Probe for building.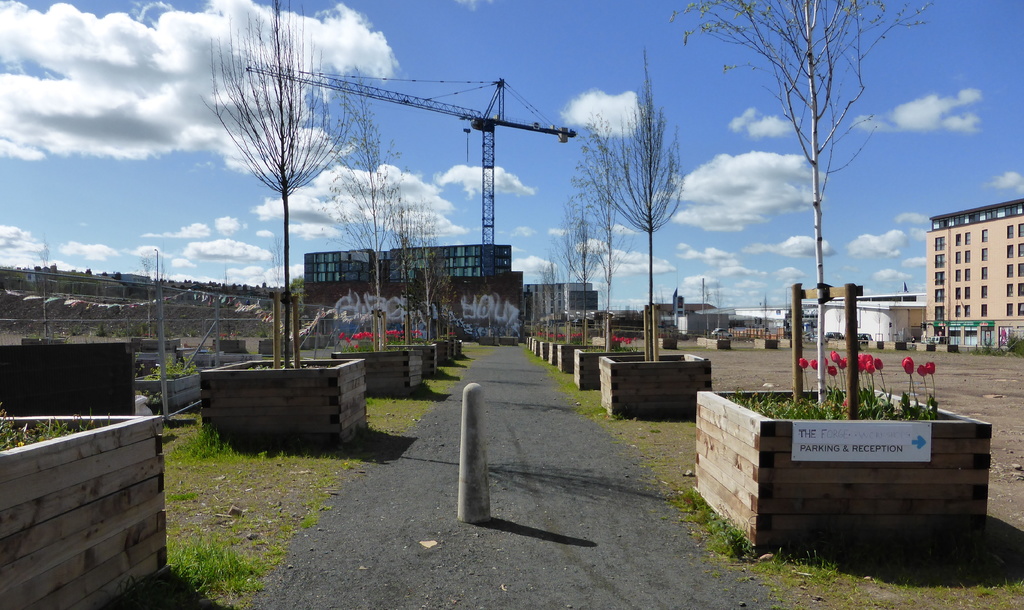
Probe result: bbox(913, 183, 1021, 341).
